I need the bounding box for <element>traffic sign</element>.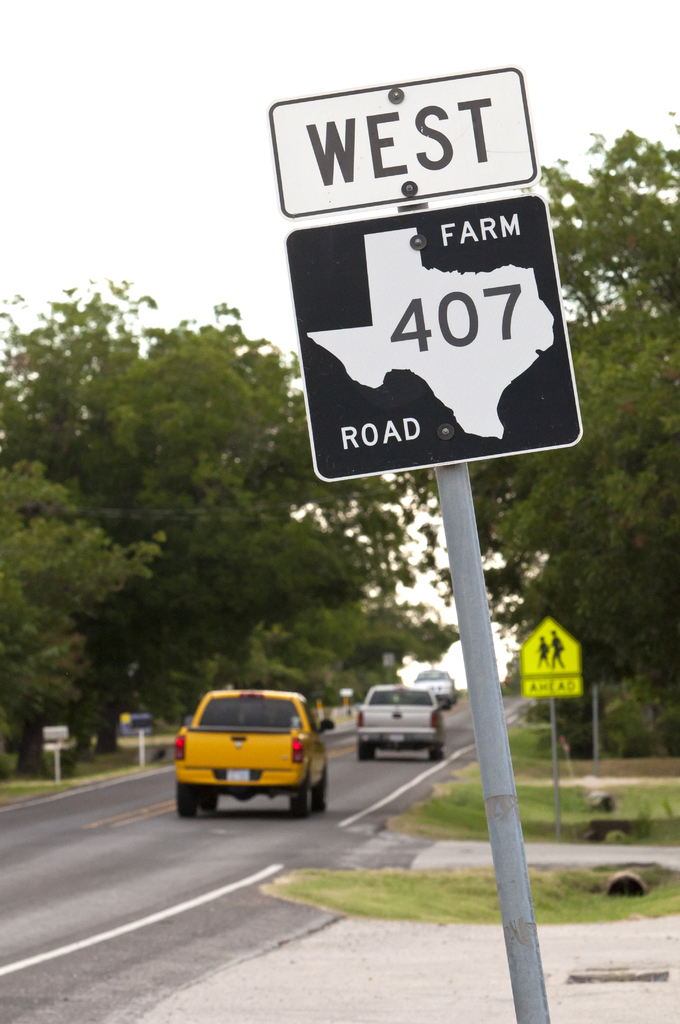
Here it is: {"left": 266, "top": 65, "right": 591, "bottom": 511}.
